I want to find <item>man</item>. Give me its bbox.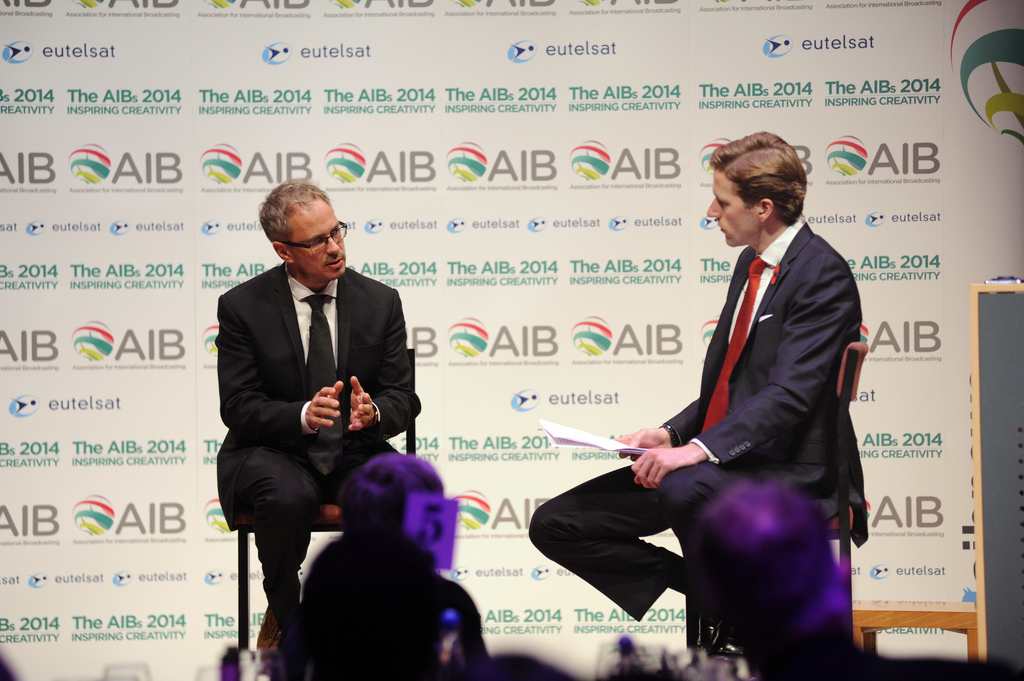
BBox(213, 170, 426, 657).
